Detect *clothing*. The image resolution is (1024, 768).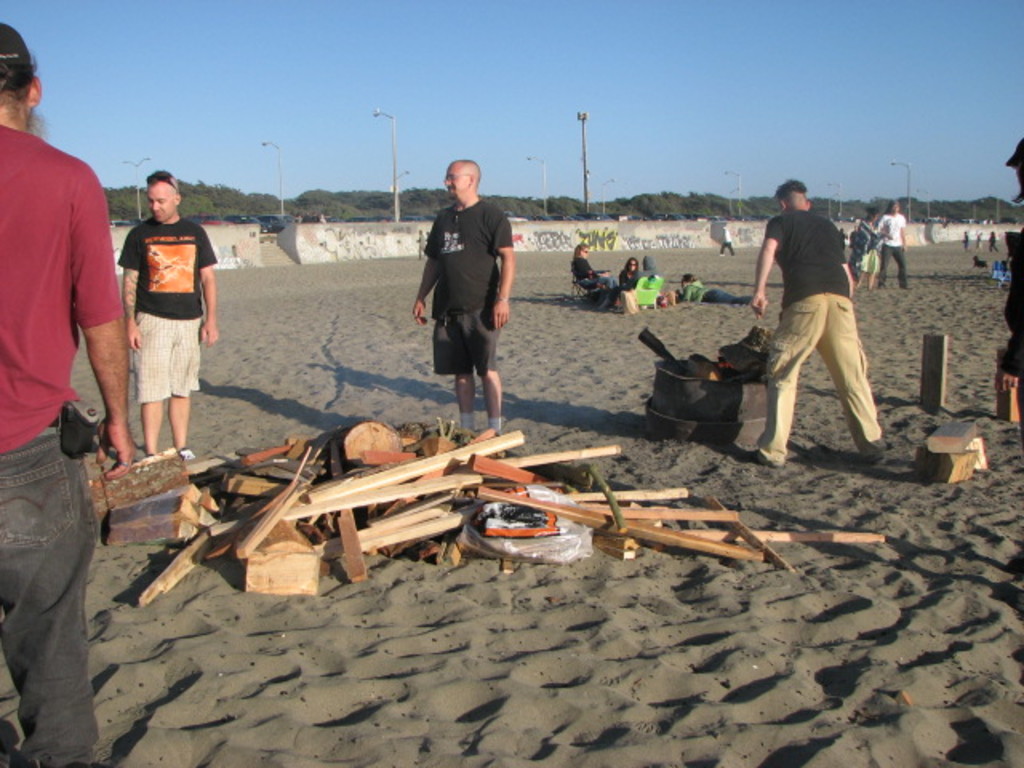
box=[997, 221, 1022, 429].
